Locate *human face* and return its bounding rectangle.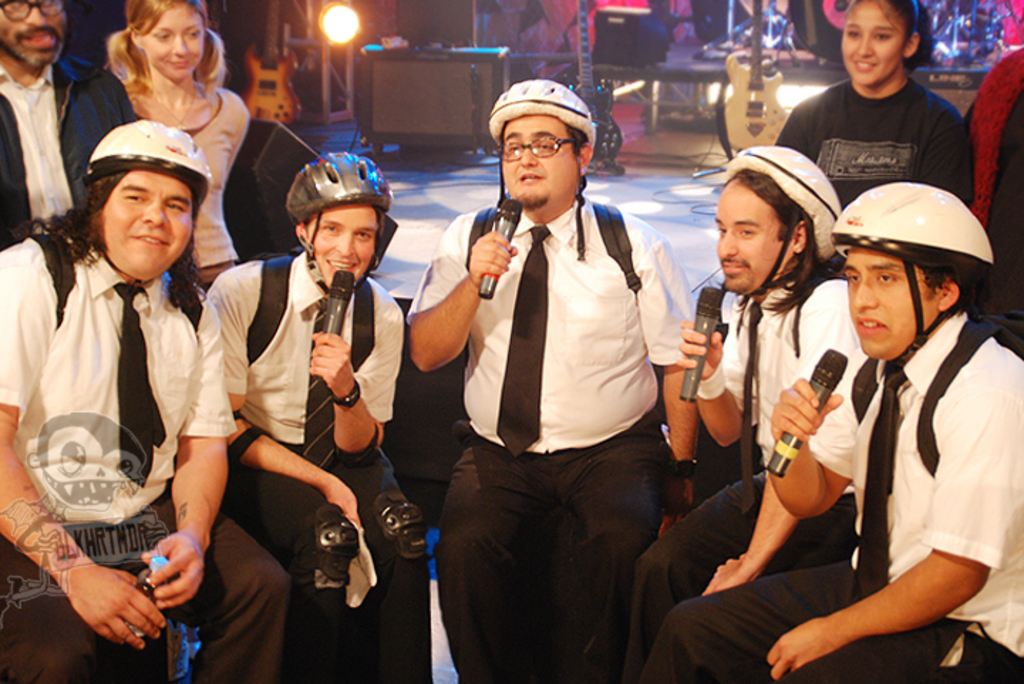
region(98, 176, 199, 284).
